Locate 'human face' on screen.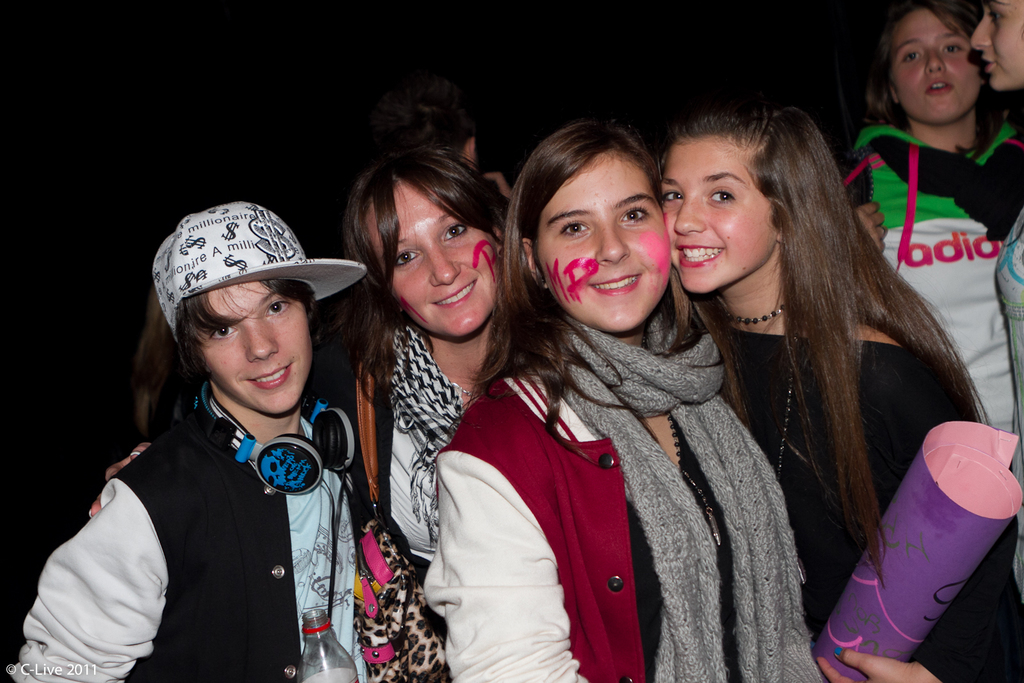
On screen at (x1=893, y1=8, x2=985, y2=121).
